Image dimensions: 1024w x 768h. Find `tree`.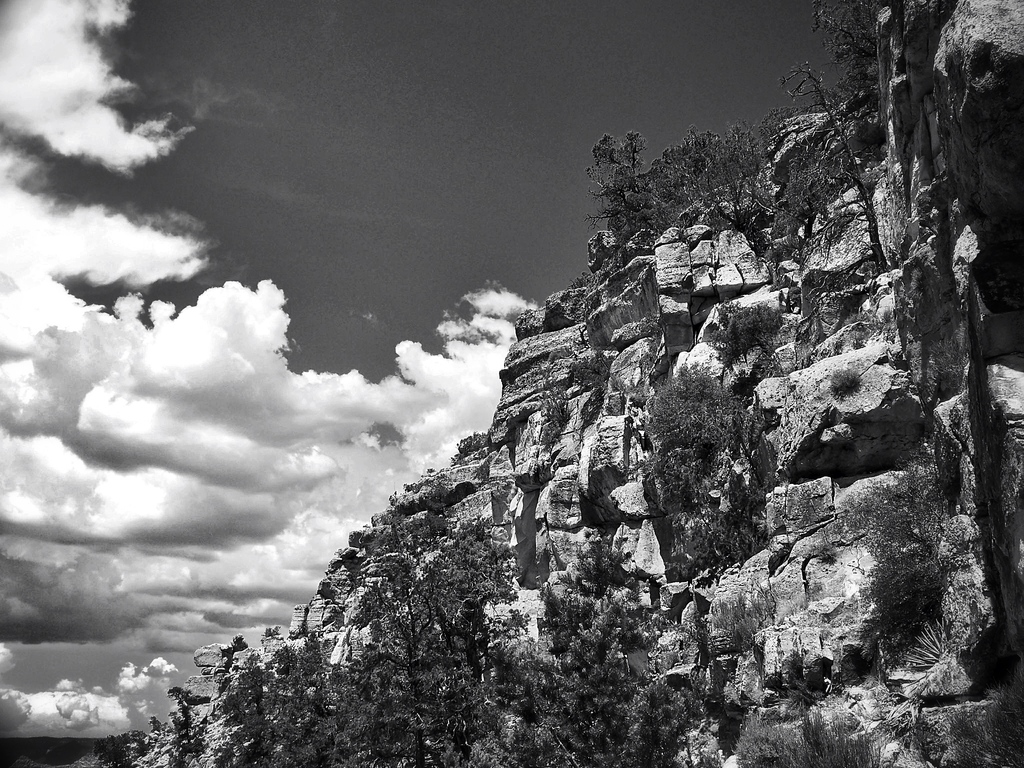
716/306/779/369.
